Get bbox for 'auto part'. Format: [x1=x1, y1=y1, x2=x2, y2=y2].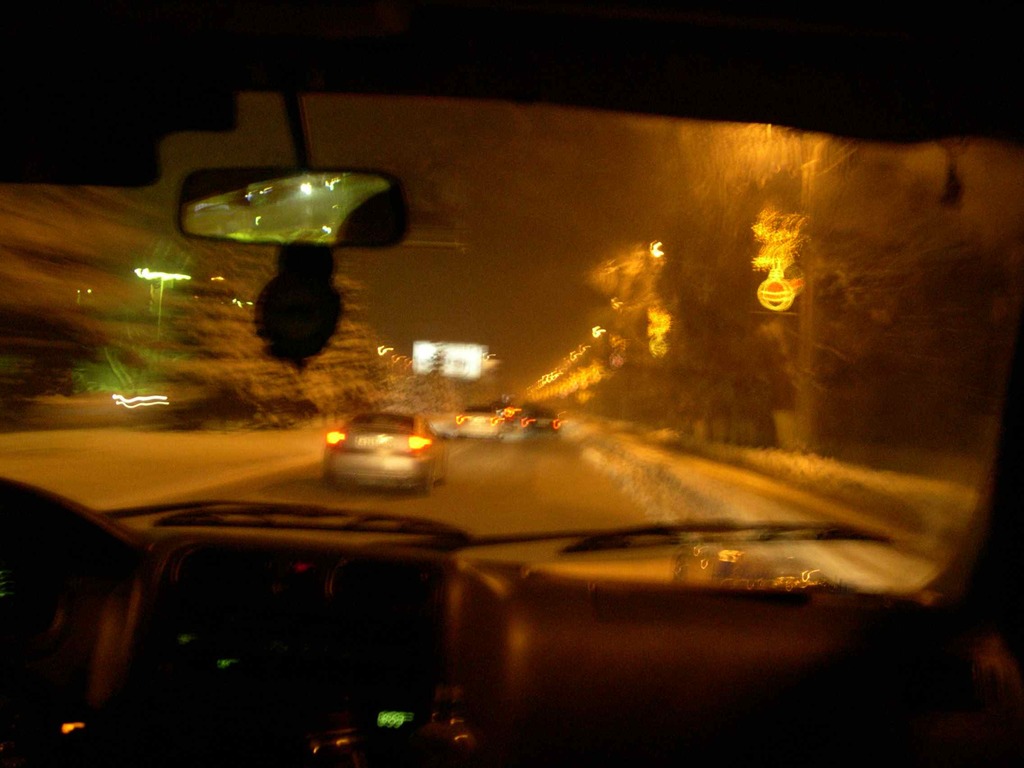
[x1=1, y1=4, x2=1022, y2=765].
